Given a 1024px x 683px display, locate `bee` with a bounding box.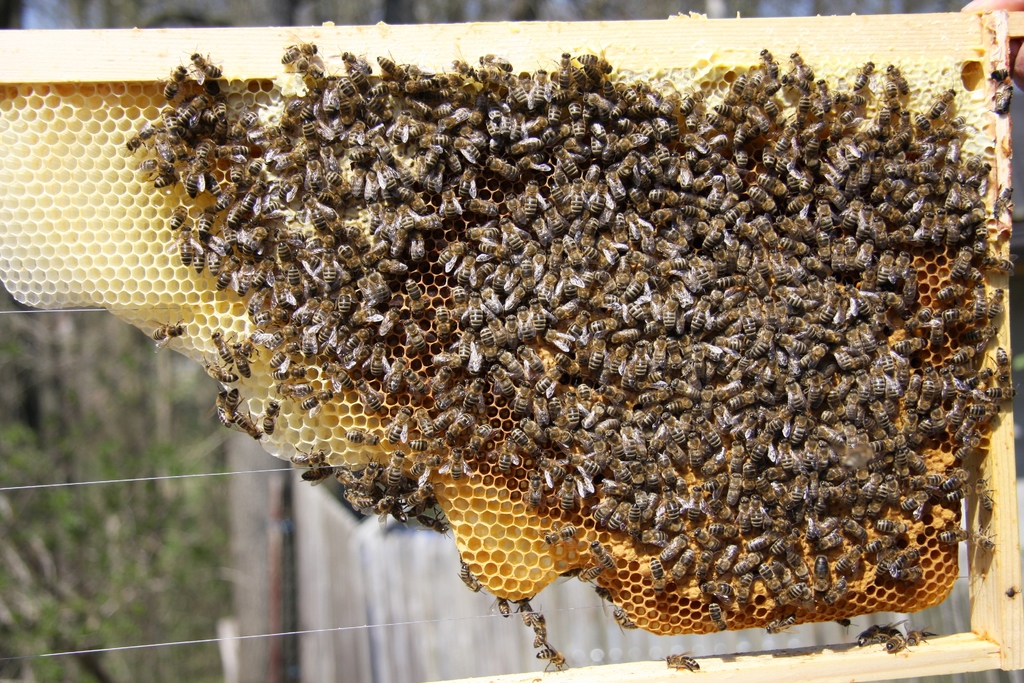
Located: bbox=(385, 224, 404, 255).
